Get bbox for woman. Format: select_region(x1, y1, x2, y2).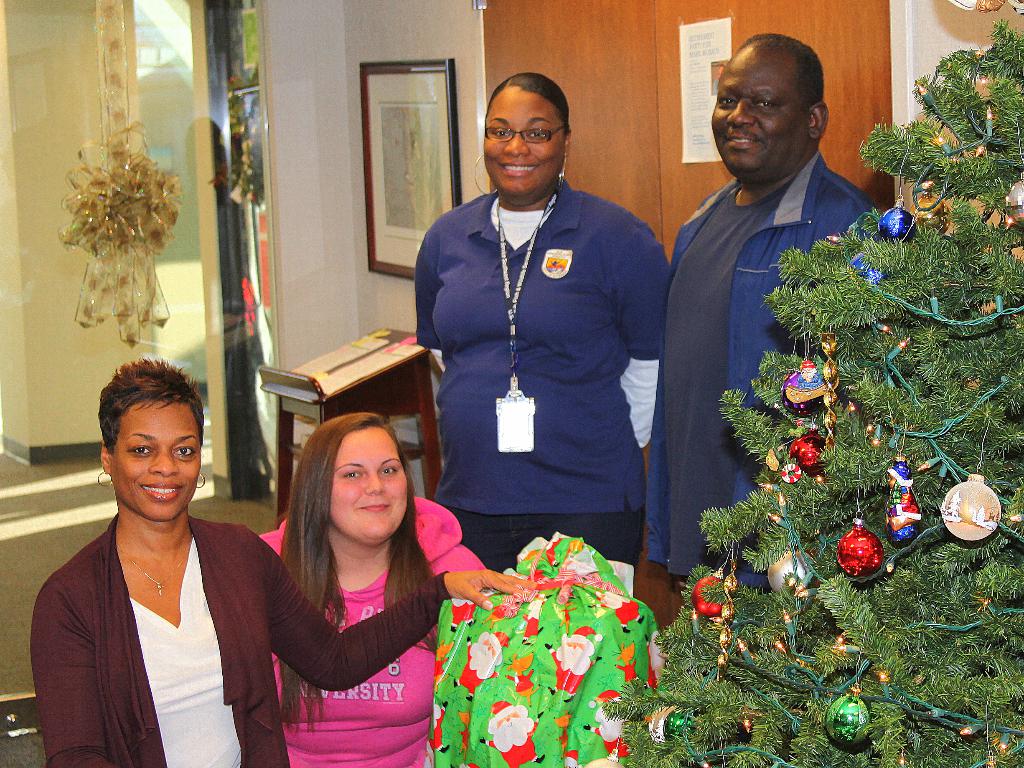
select_region(245, 422, 506, 767).
